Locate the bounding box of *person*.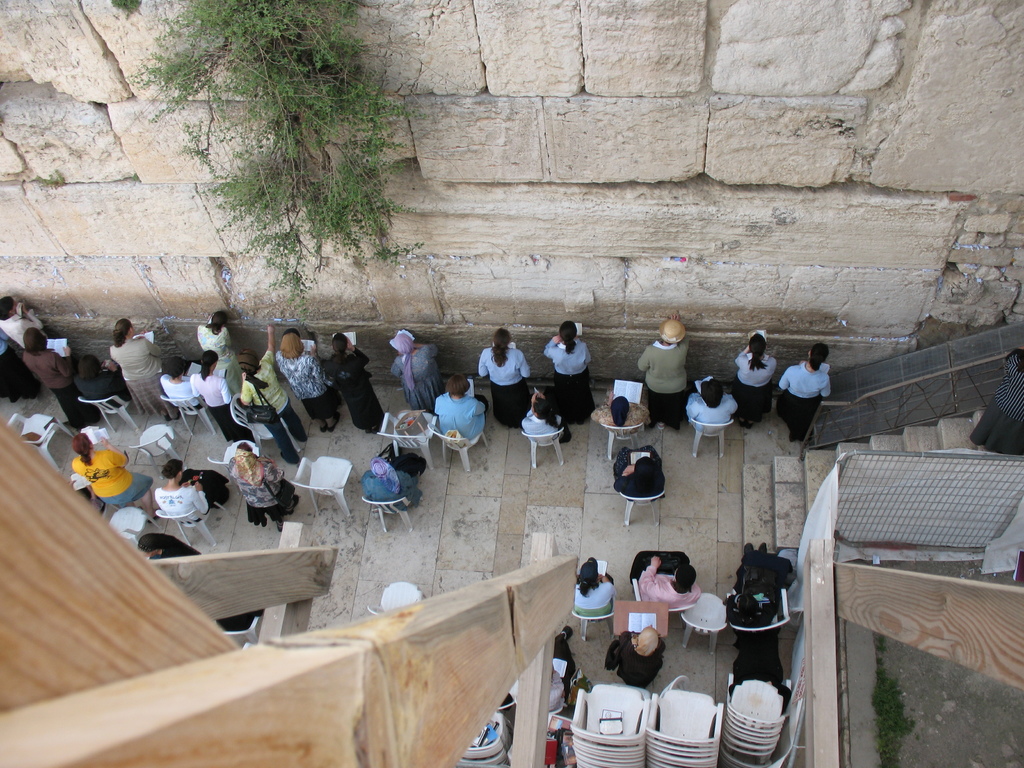
Bounding box: {"x1": 542, "y1": 314, "x2": 597, "y2": 442}.
